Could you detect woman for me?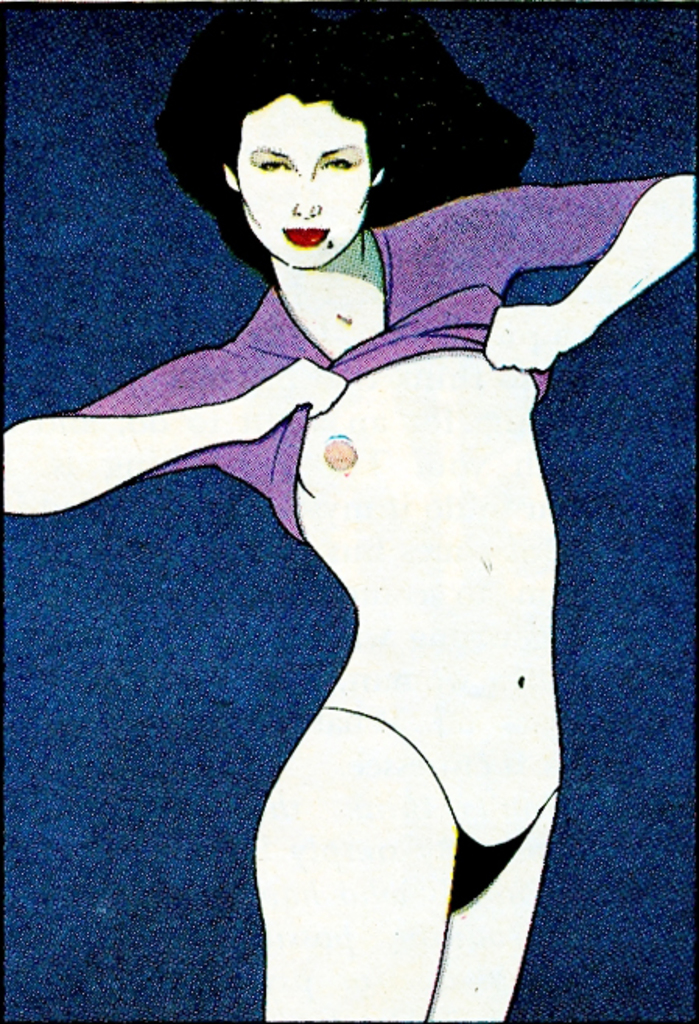
Detection result: 30,22,654,968.
